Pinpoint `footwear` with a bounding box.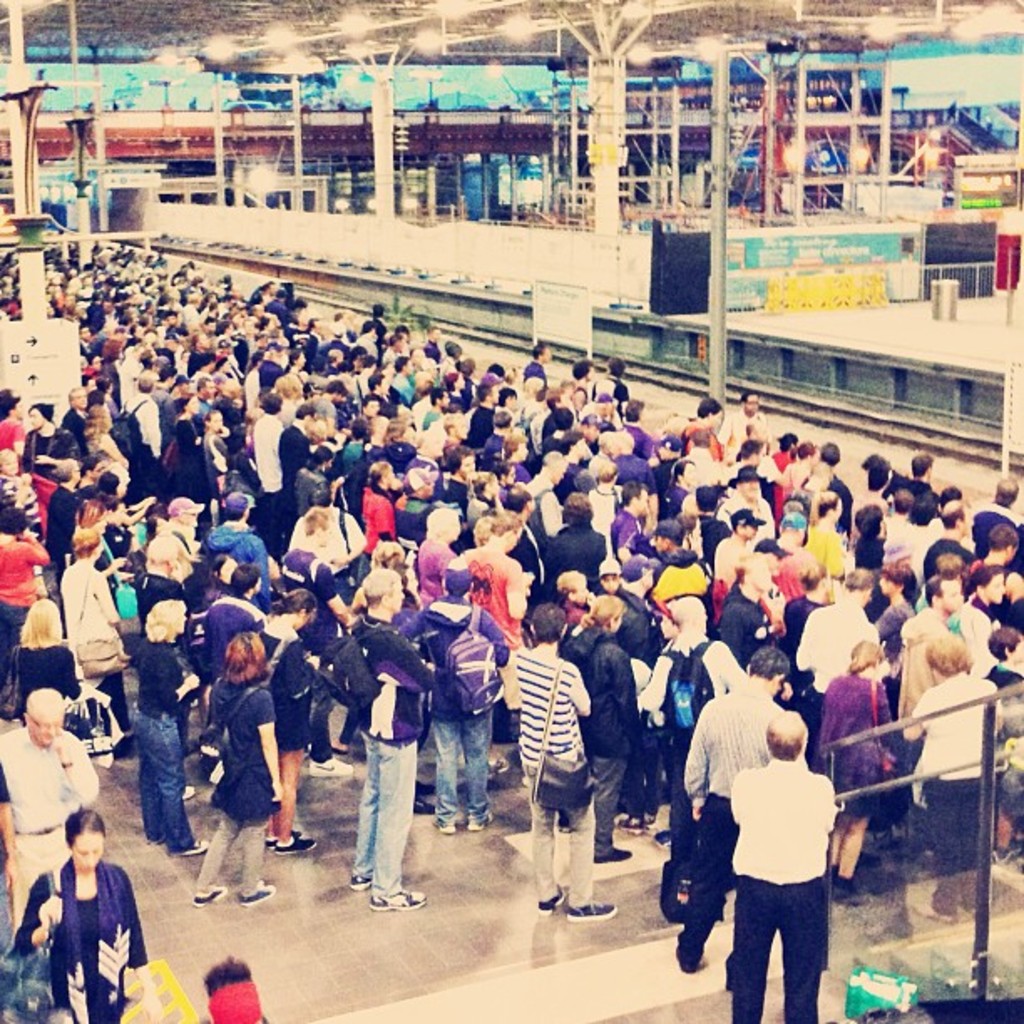
[left=539, top=888, right=566, bottom=917].
